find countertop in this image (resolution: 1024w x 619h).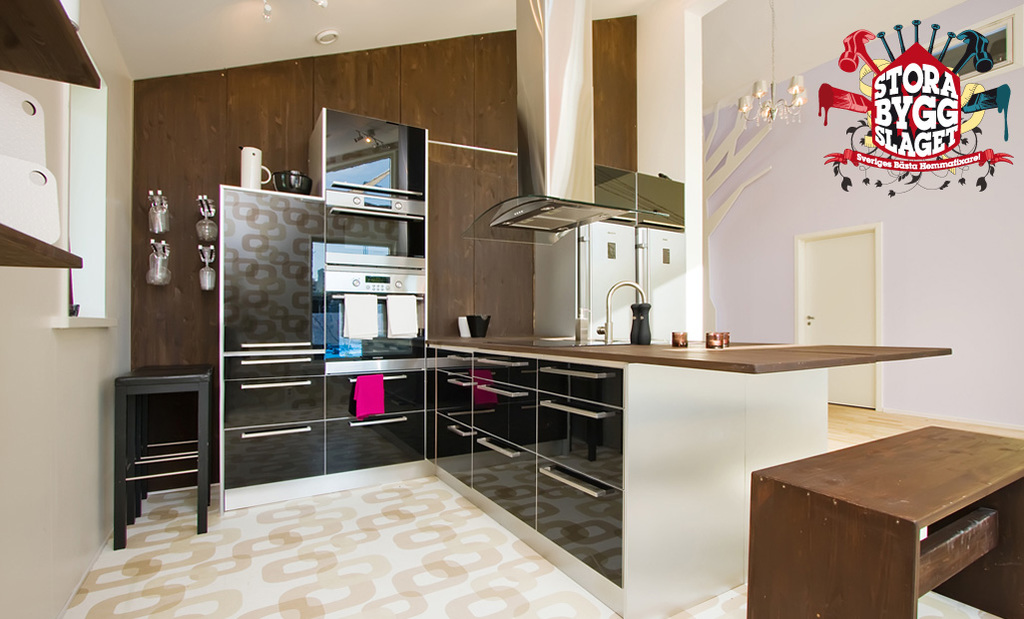
(x1=426, y1=332, x2=954, y2=374).
